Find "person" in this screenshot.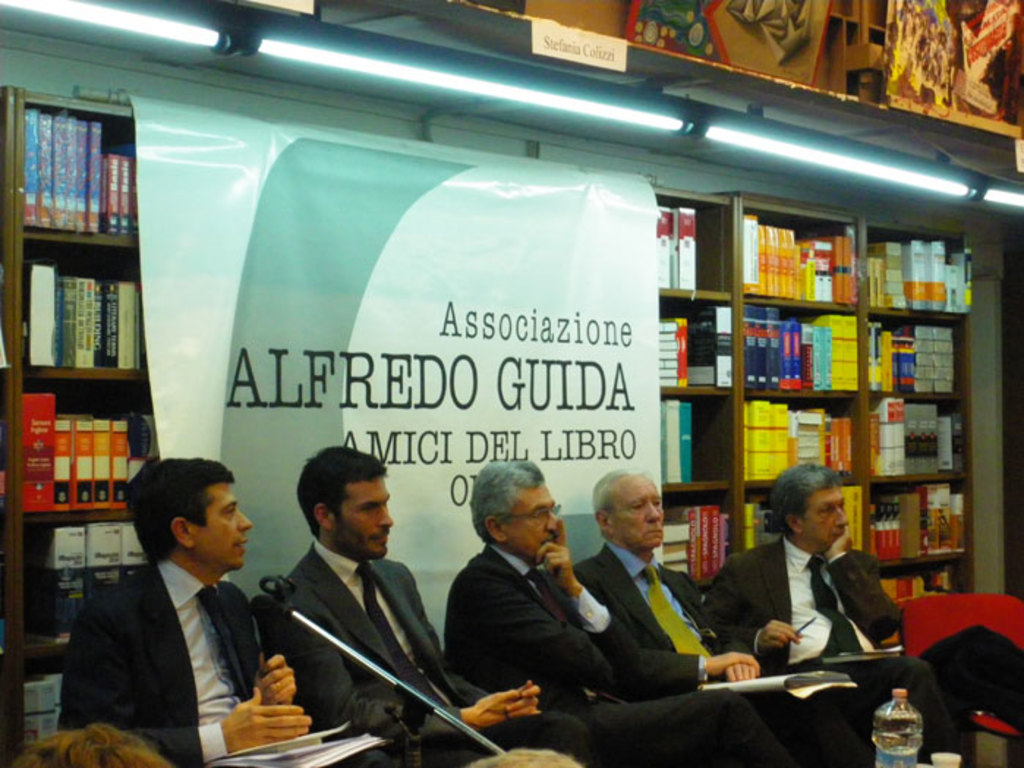
The bounding box for "person" is 13, 715, 157, 767.
